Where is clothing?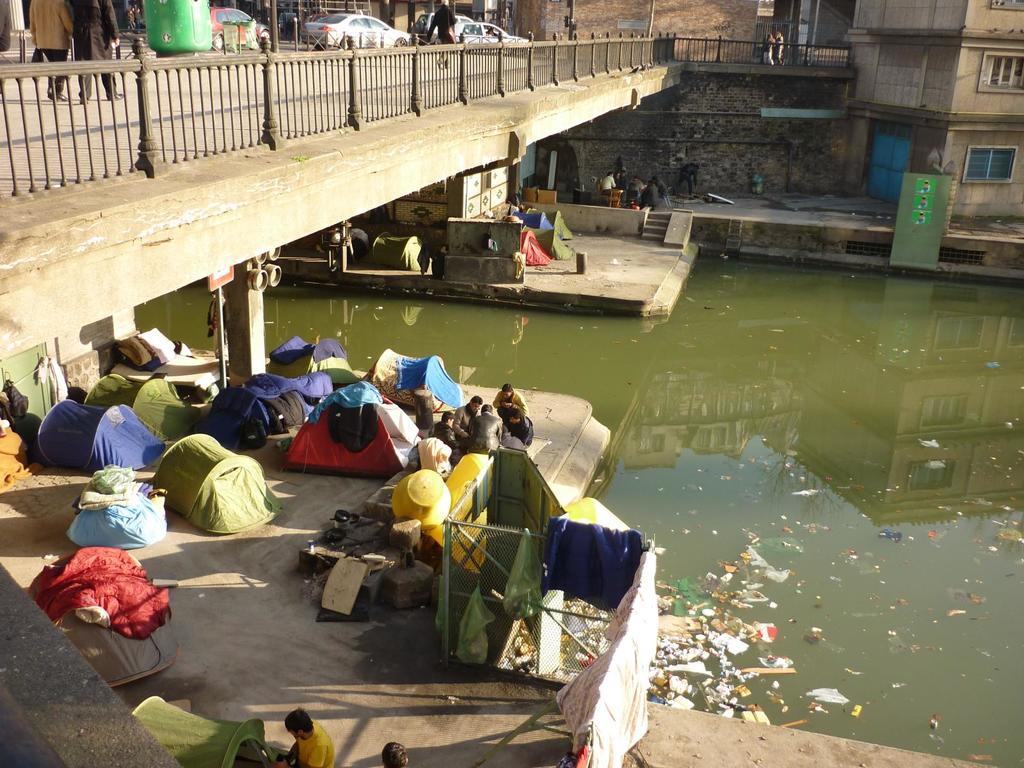
(left=515, top=415, right=533, bottom=443).
